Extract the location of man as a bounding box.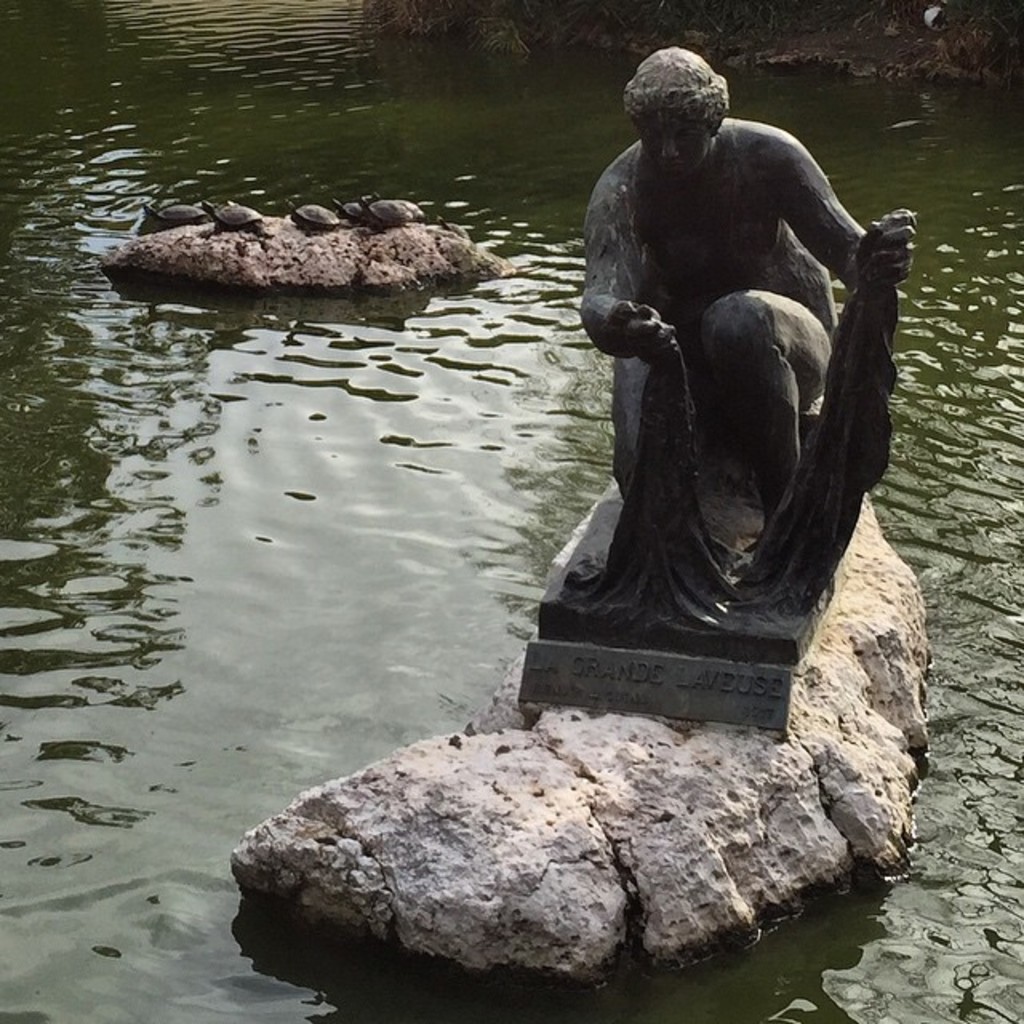
<box>542,38,891,653</box>.
